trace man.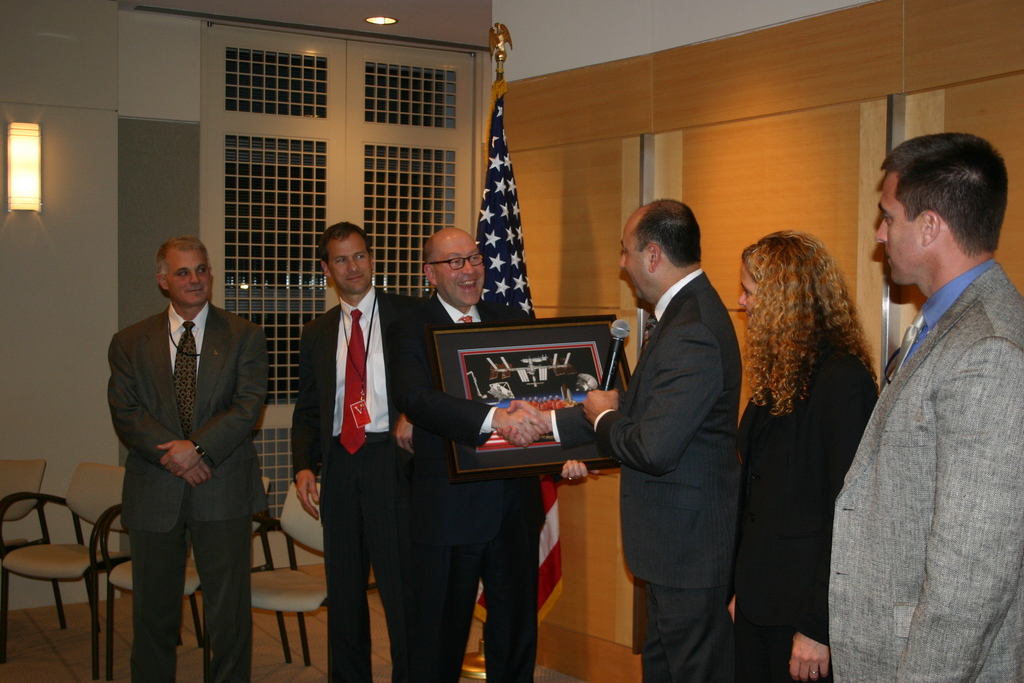
Traced to box(379, 226, 595, 682).
